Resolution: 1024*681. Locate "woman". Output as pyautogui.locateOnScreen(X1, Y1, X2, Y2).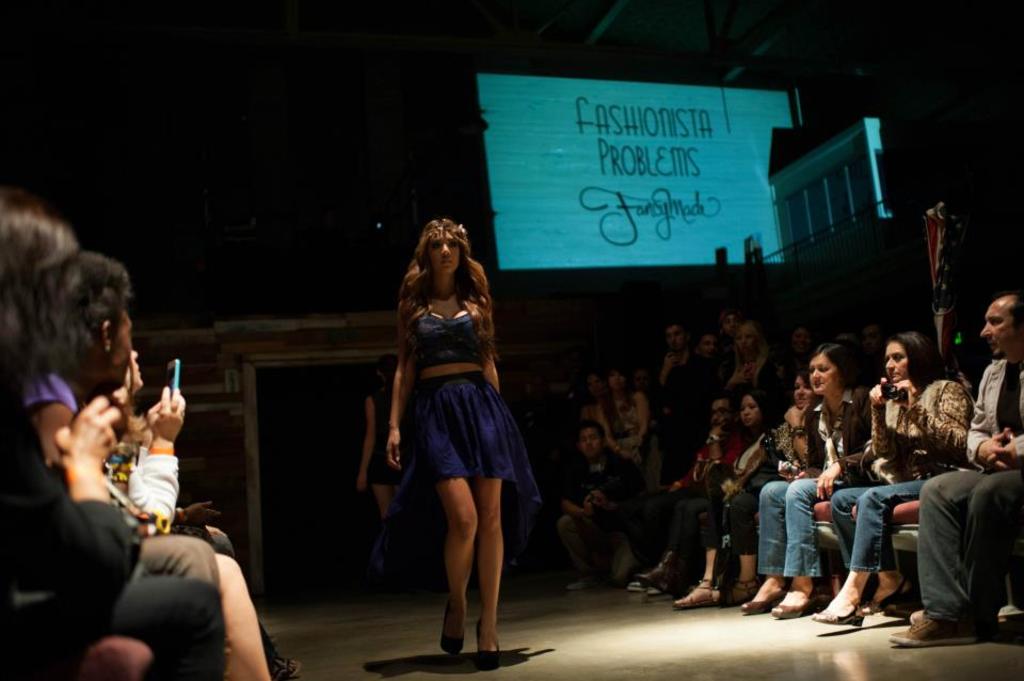
pyautogui.locateOnScreen(595, 362, 657, 474).
